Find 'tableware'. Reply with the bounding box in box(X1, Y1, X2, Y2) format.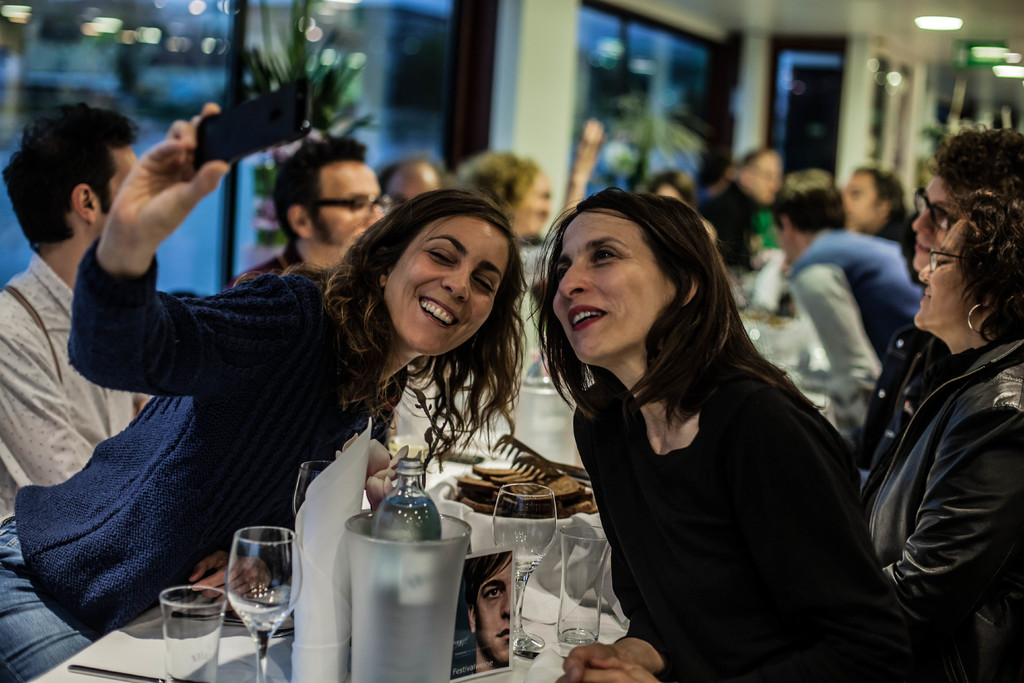
box(150, 582, 234, 682).
